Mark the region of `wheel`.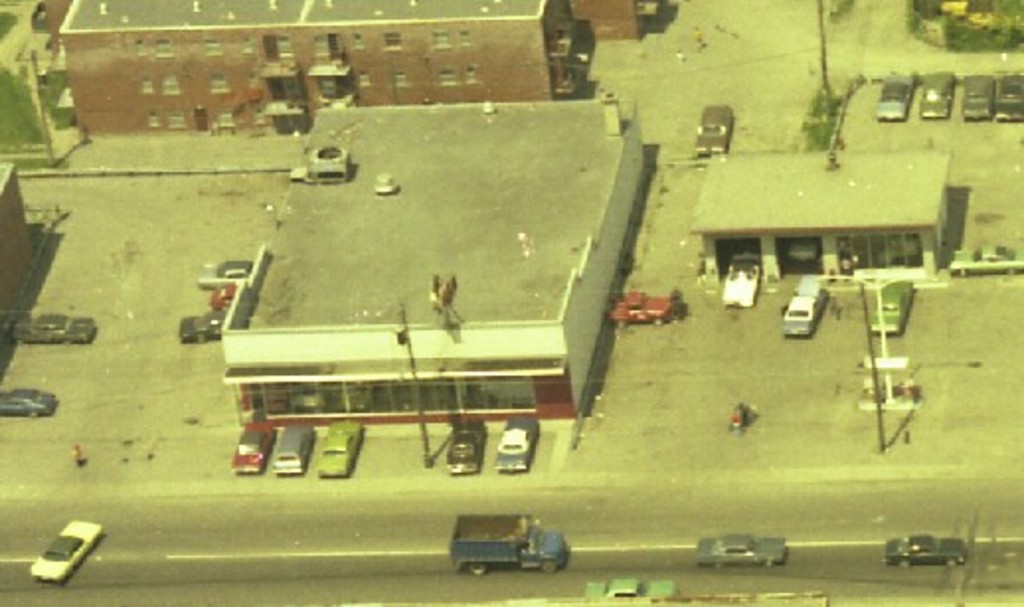
Region: rect(949, 558, 955, 562).
